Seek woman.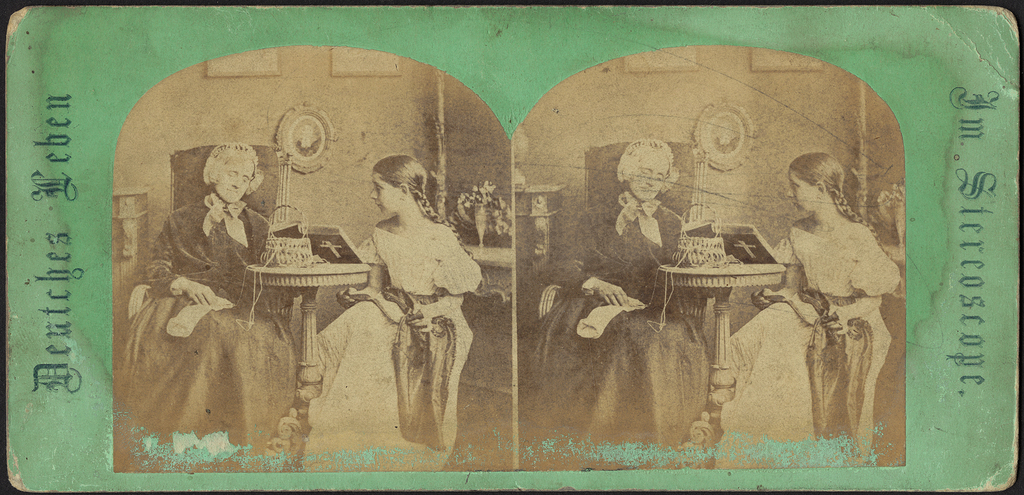
118:142:297:466.
